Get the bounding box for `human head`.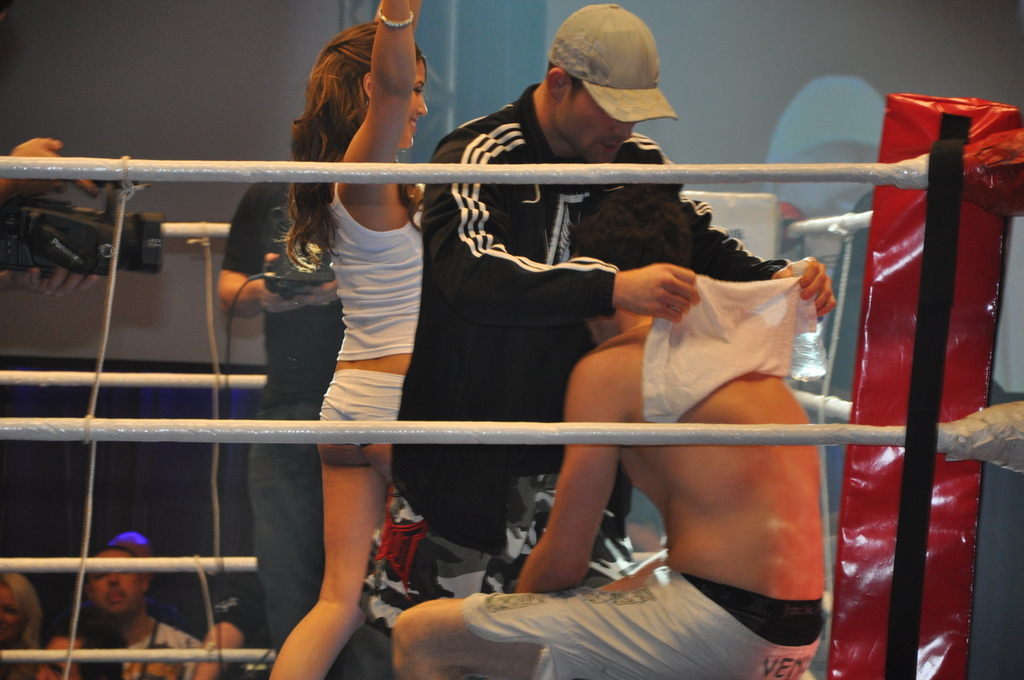
[106,530,150,581].
